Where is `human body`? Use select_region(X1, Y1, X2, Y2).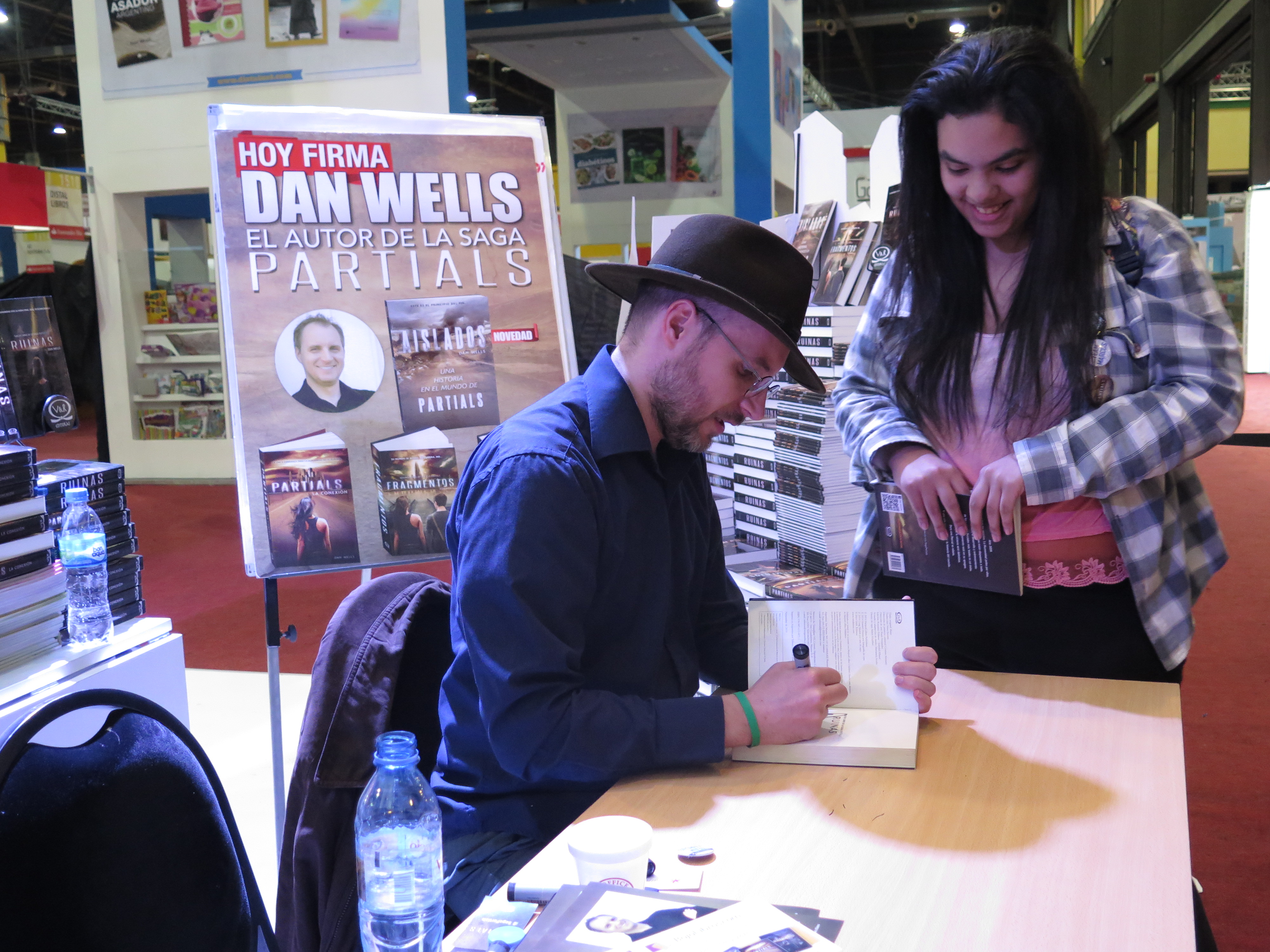
select_region(90, 153, 108, 174).
